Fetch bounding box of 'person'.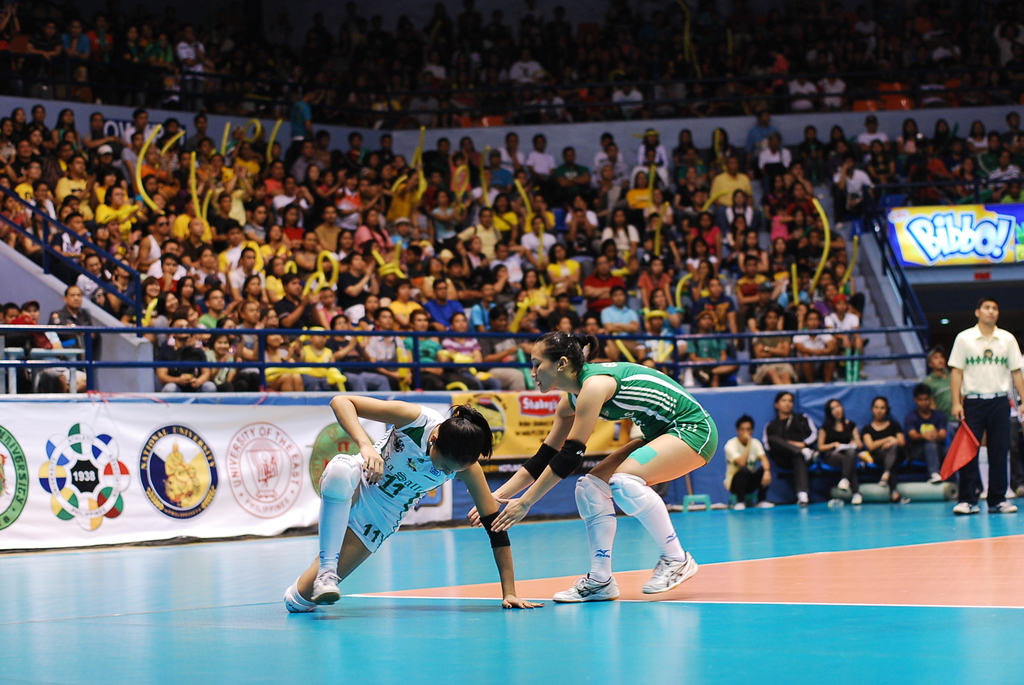
Bbox: box(74, 251, 112, 300).
